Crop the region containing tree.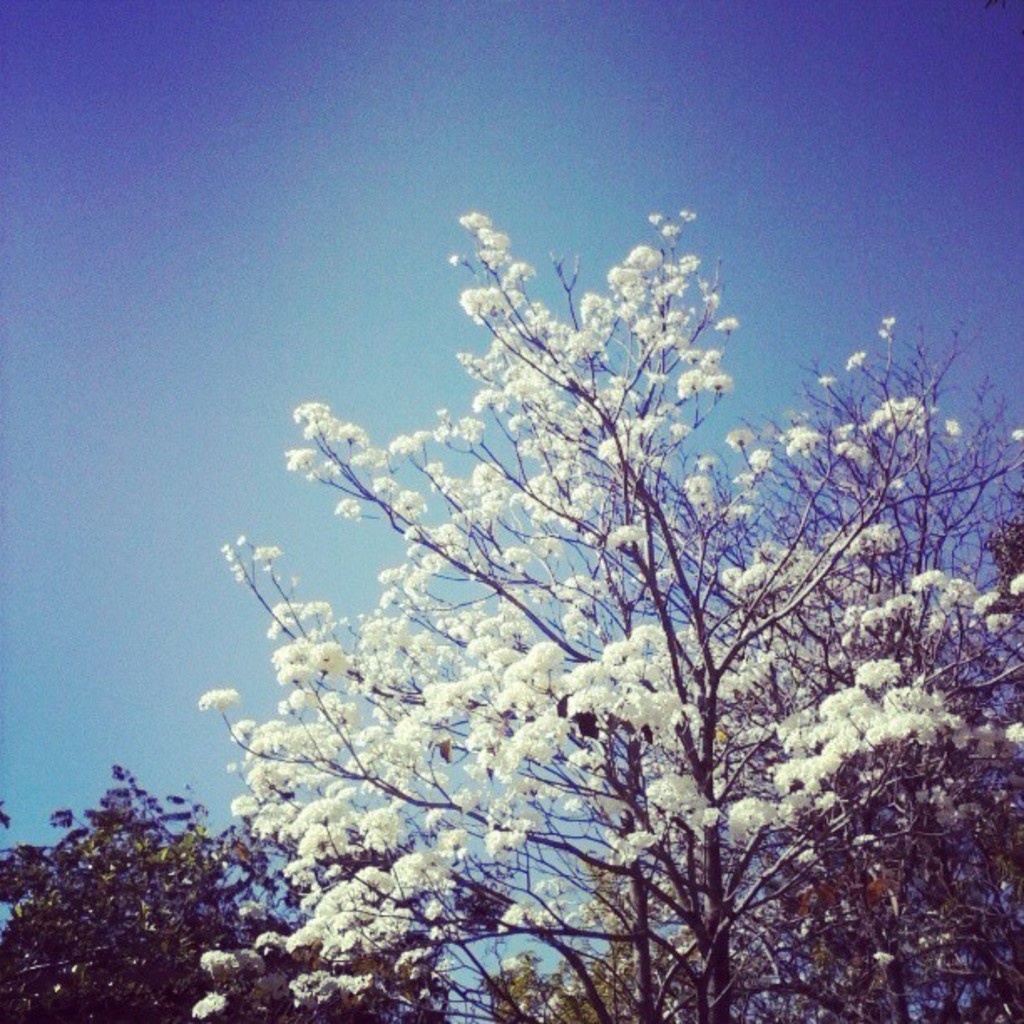
Crop region: BBox(653, 305, 1022, 1022).
